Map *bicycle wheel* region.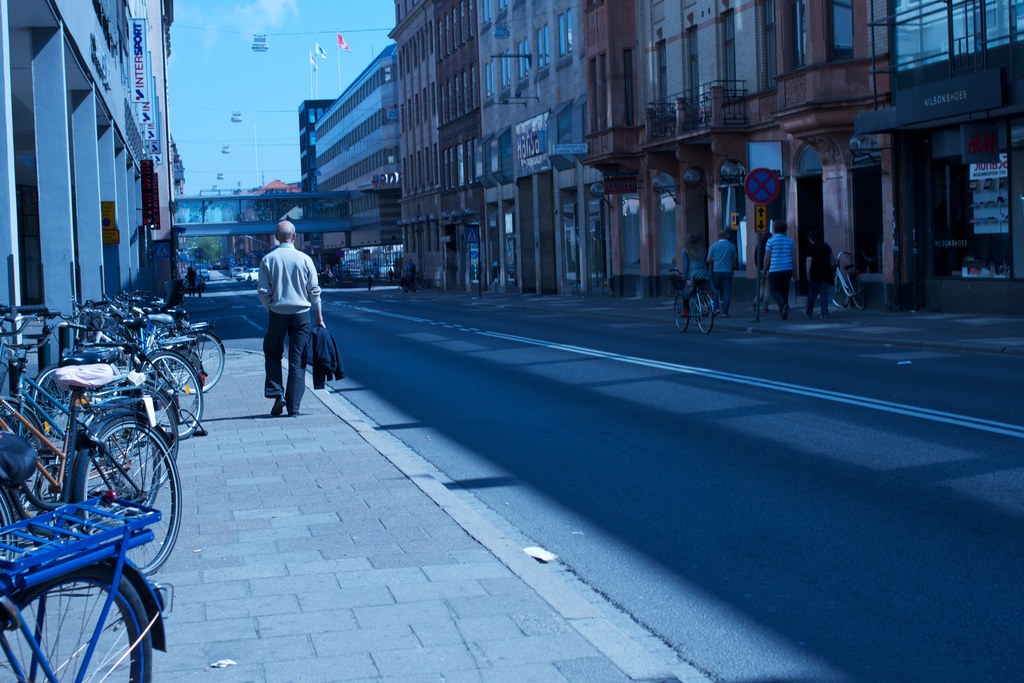
Mapped to 0:558:154:682.
